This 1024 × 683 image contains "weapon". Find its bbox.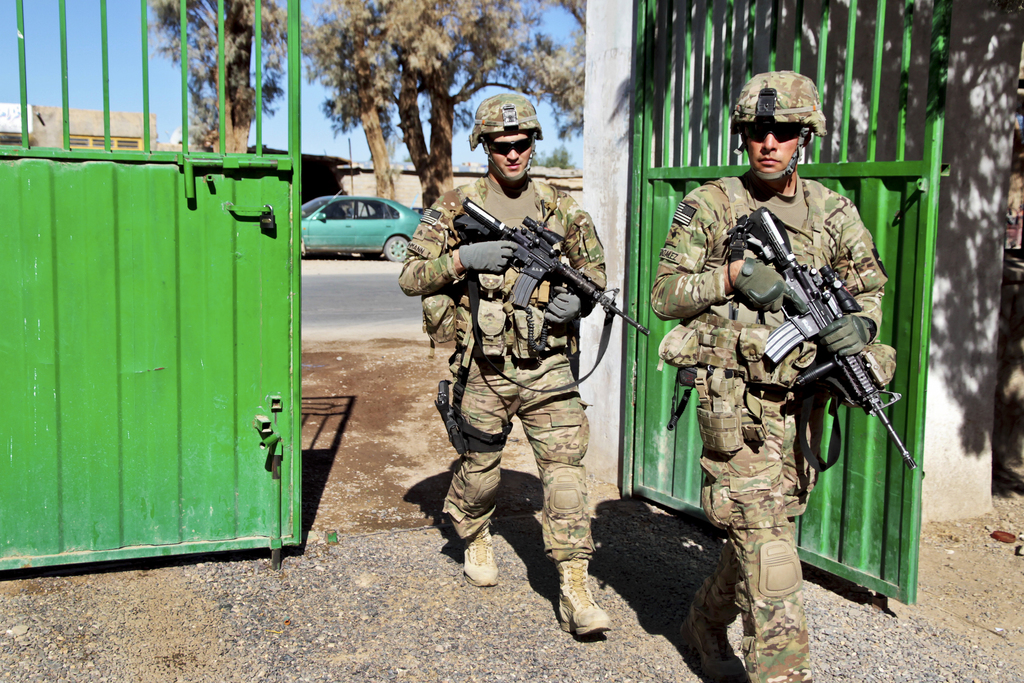
<region>709, 201, 914, 470</region>.
